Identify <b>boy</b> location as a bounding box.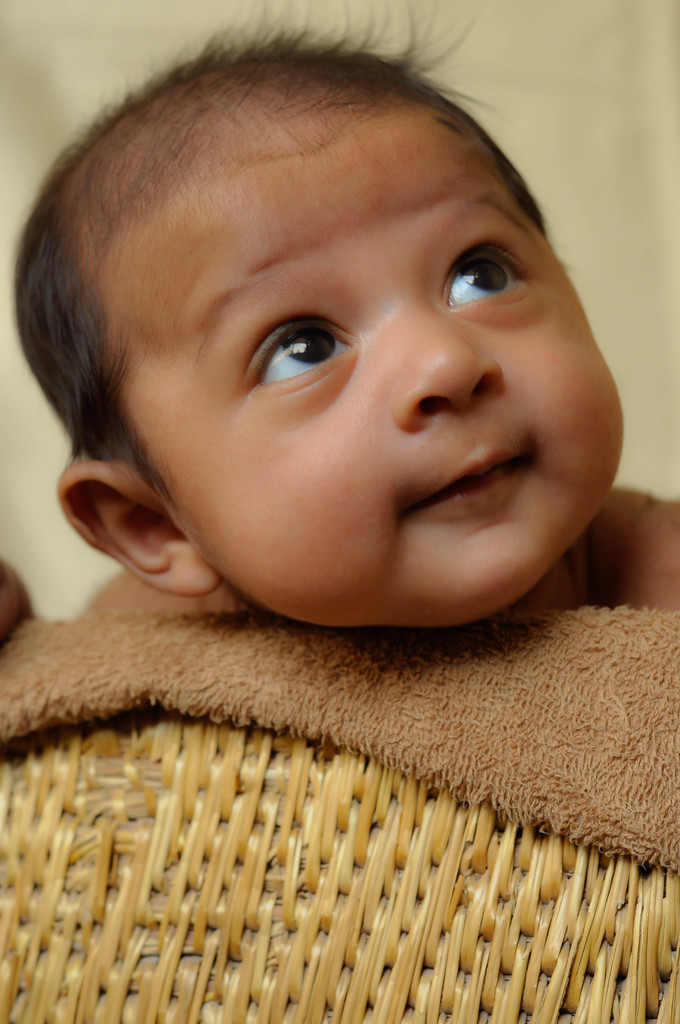
(7, 0, 679, 620).
